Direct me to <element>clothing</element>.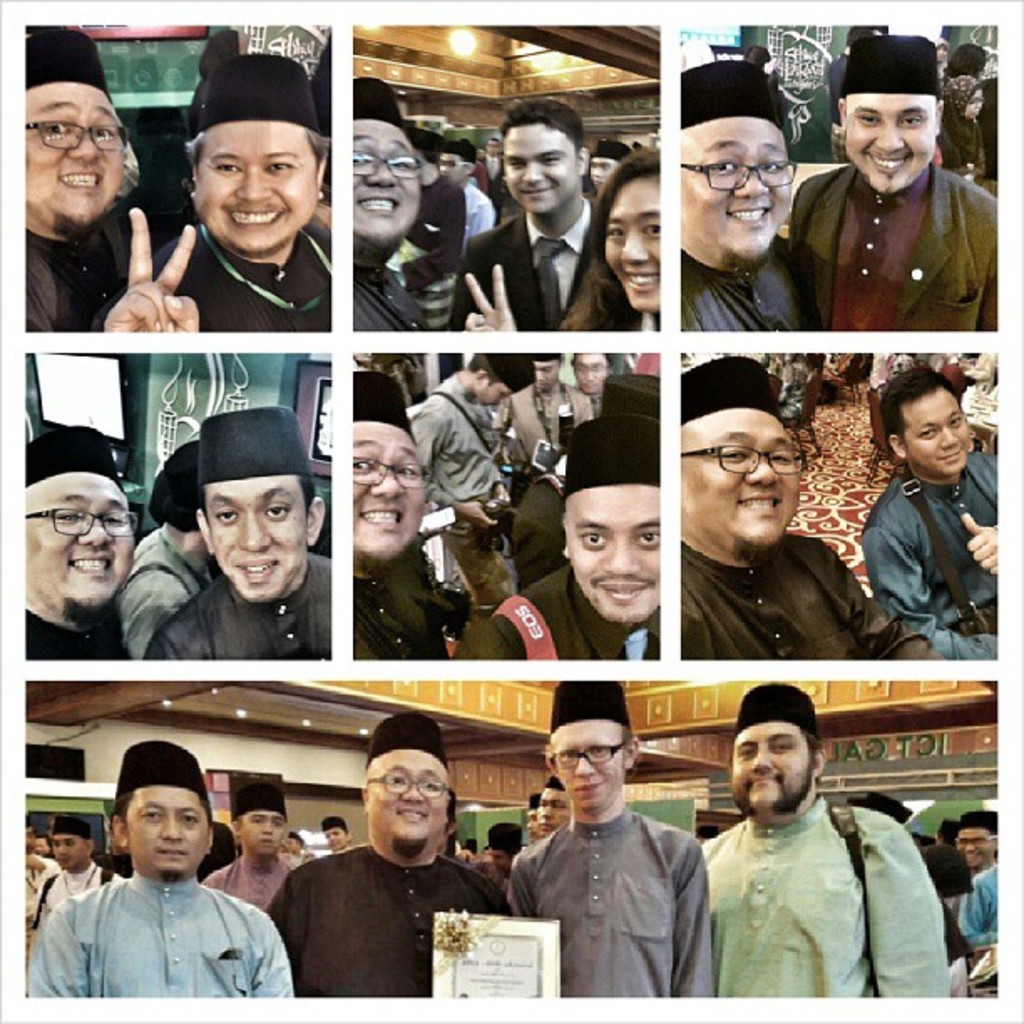
Direction: {"x1": 678, "y1": 525, "x2": 937, "y2": 664}.
